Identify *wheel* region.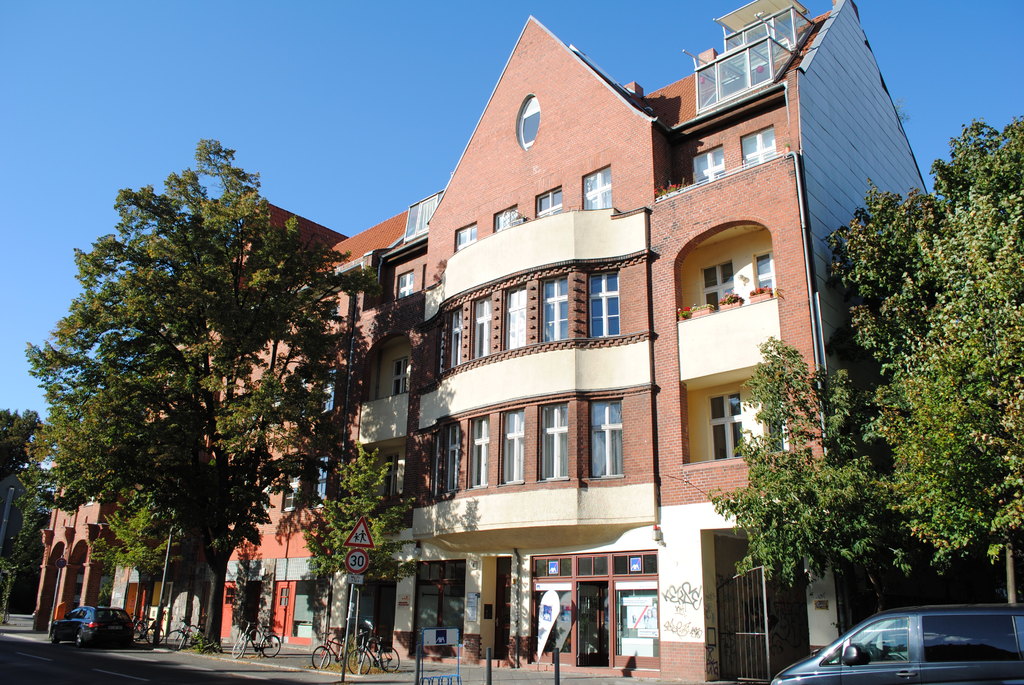
Region: (130,623,143,640).
